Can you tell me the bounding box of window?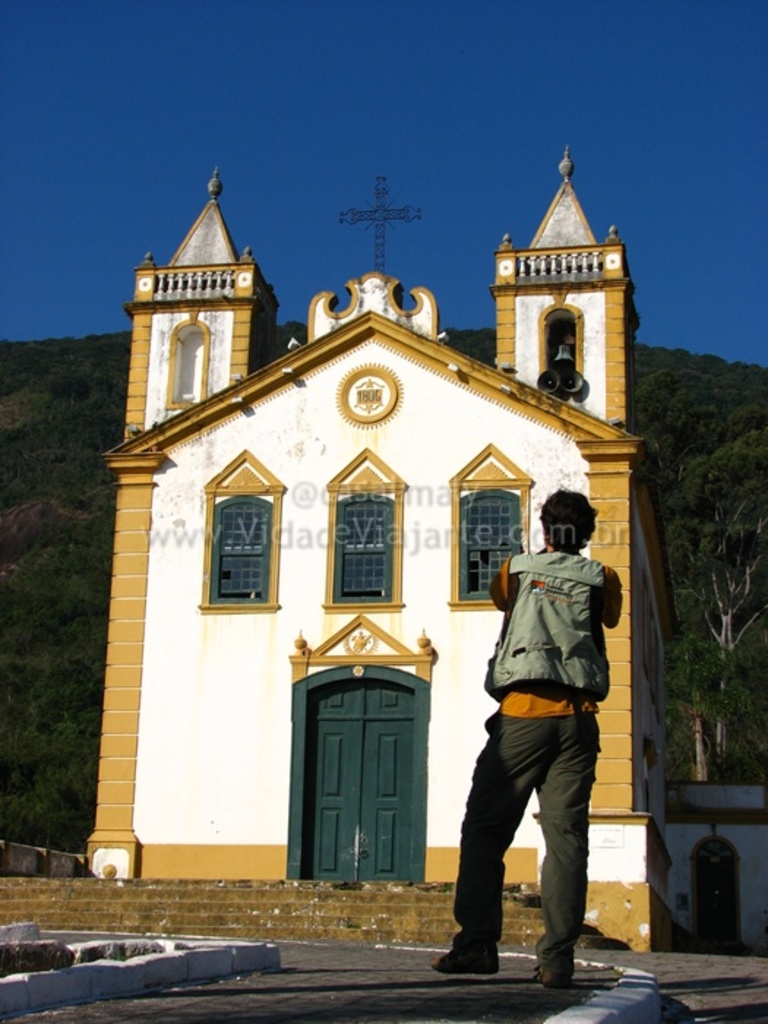
538:301:587:374.
